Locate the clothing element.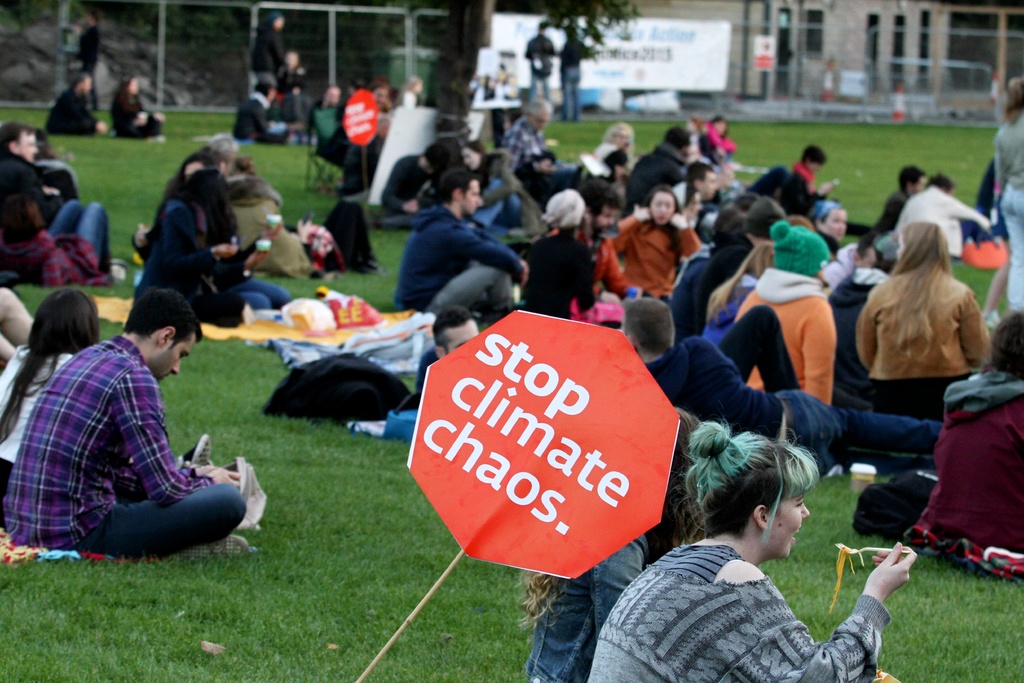
Element bbox: 678/183/702/226.
